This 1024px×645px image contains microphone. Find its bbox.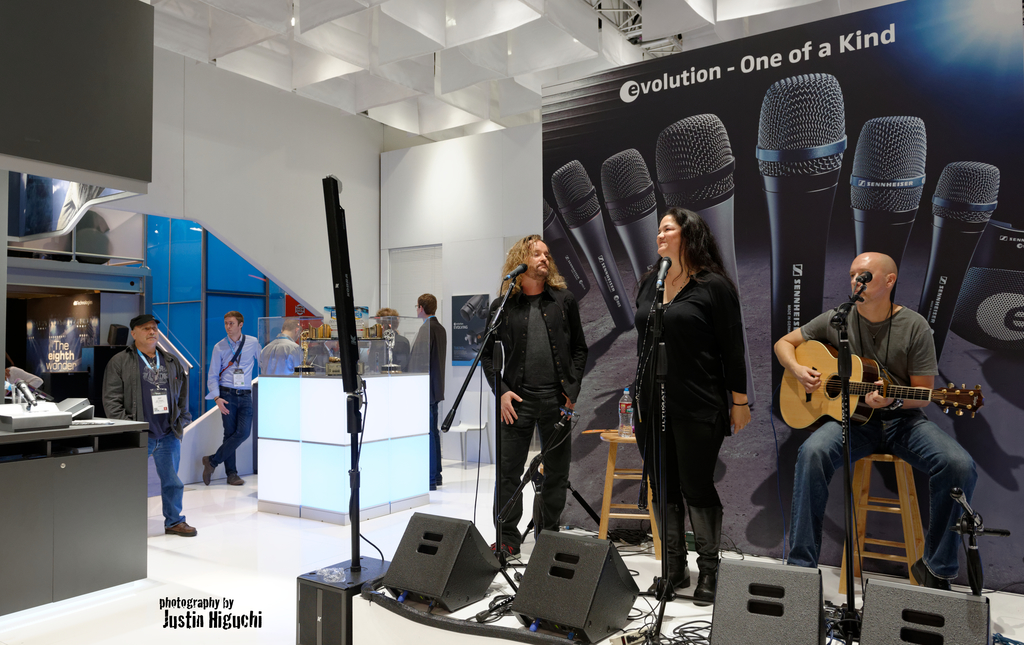
502,264,529,280.
